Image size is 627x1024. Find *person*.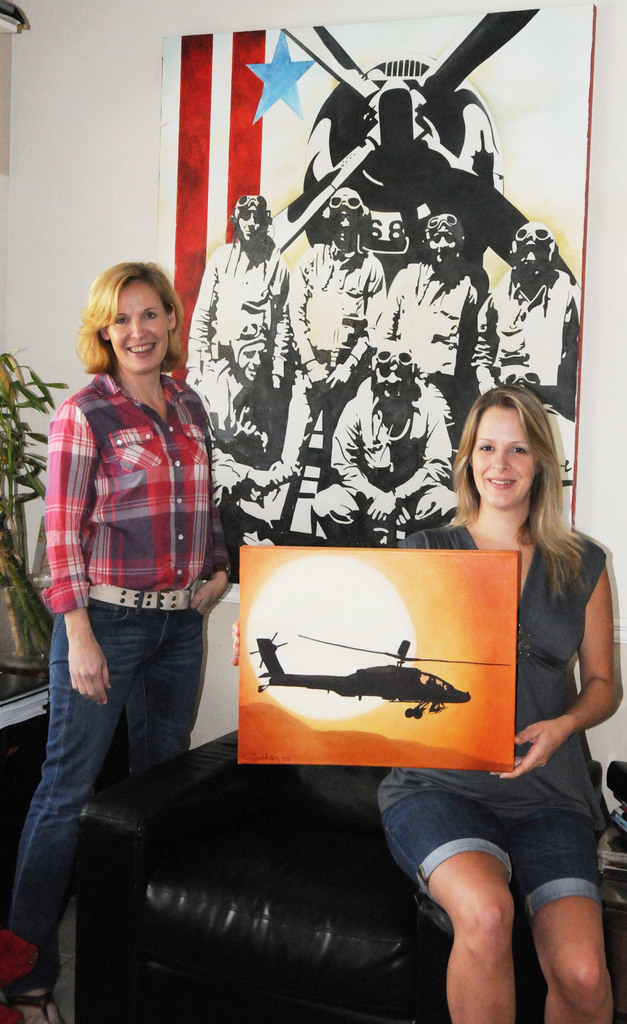
x1=376 y1=211 x2=477 y2=531.
